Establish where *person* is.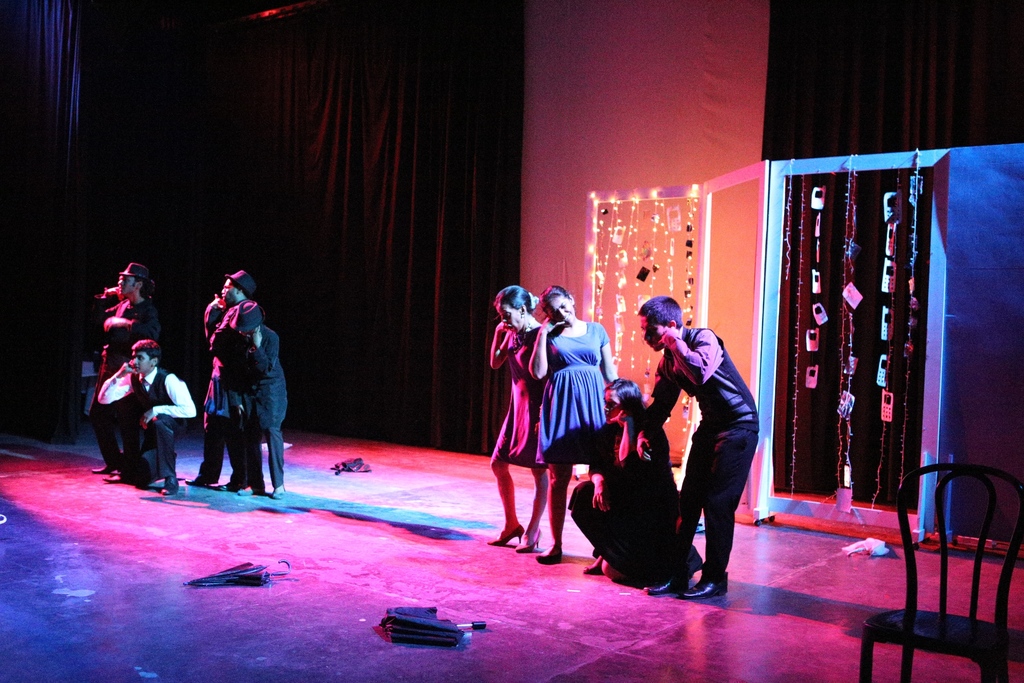
Established at l=562, t=374, r=686, b=580.
